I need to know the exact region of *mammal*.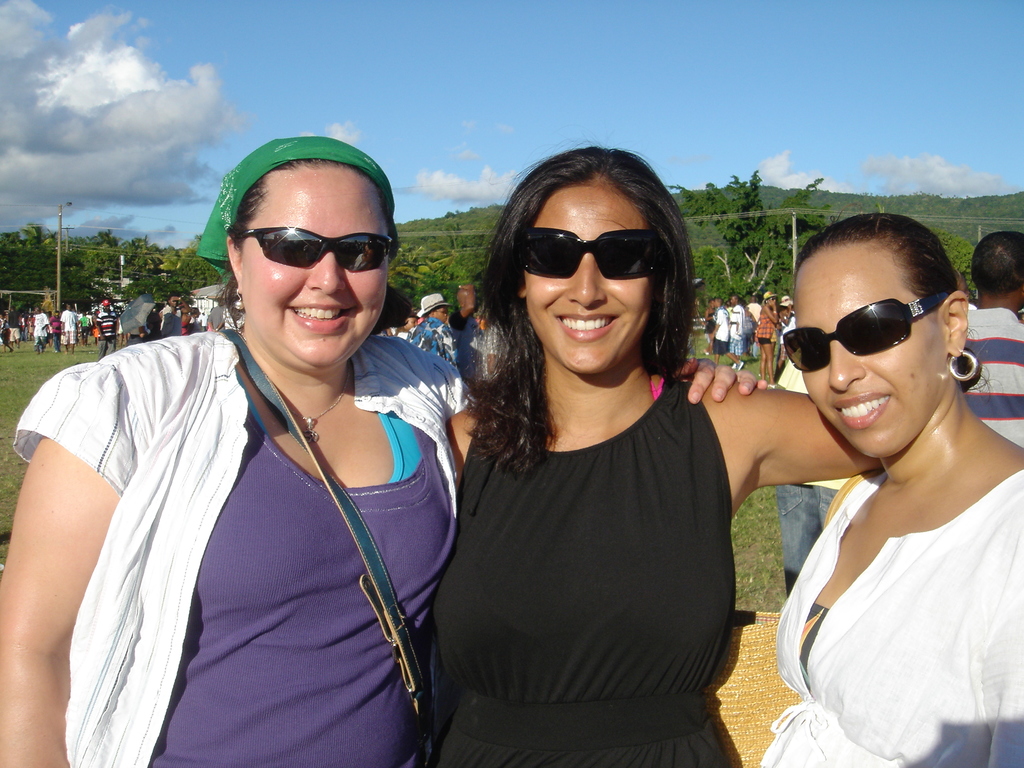
Region: [x1=412, y1=292, x2=459, y2=367].
